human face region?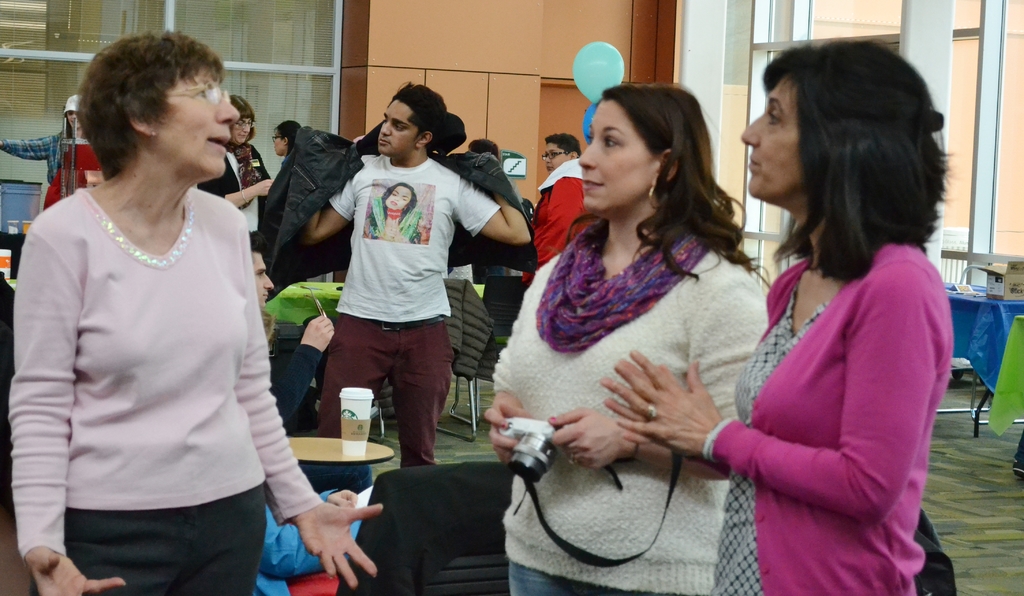
(left=737, top=71, right=806, bottom=205)
